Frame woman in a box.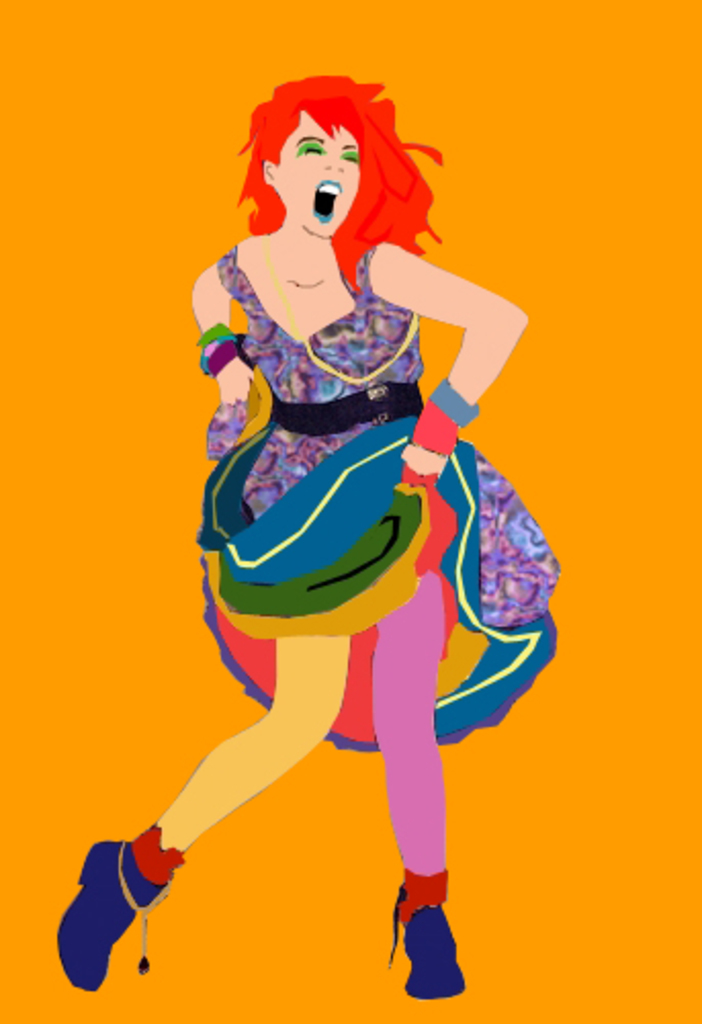
[129, 78, 534, 977].
